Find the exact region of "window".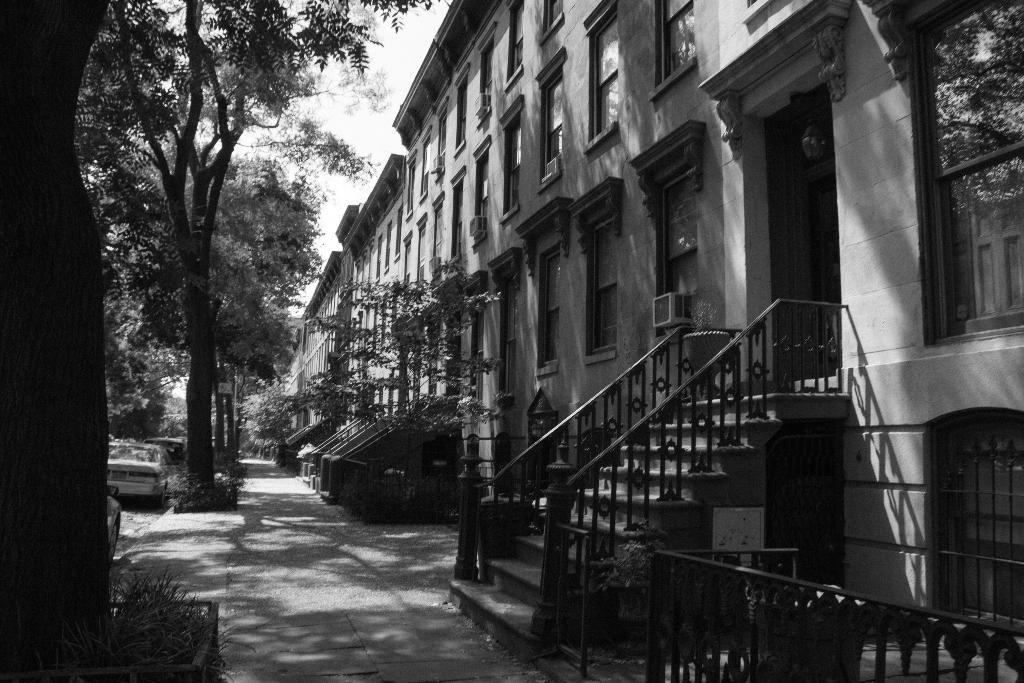
Exact region: 449,62,483,151.
